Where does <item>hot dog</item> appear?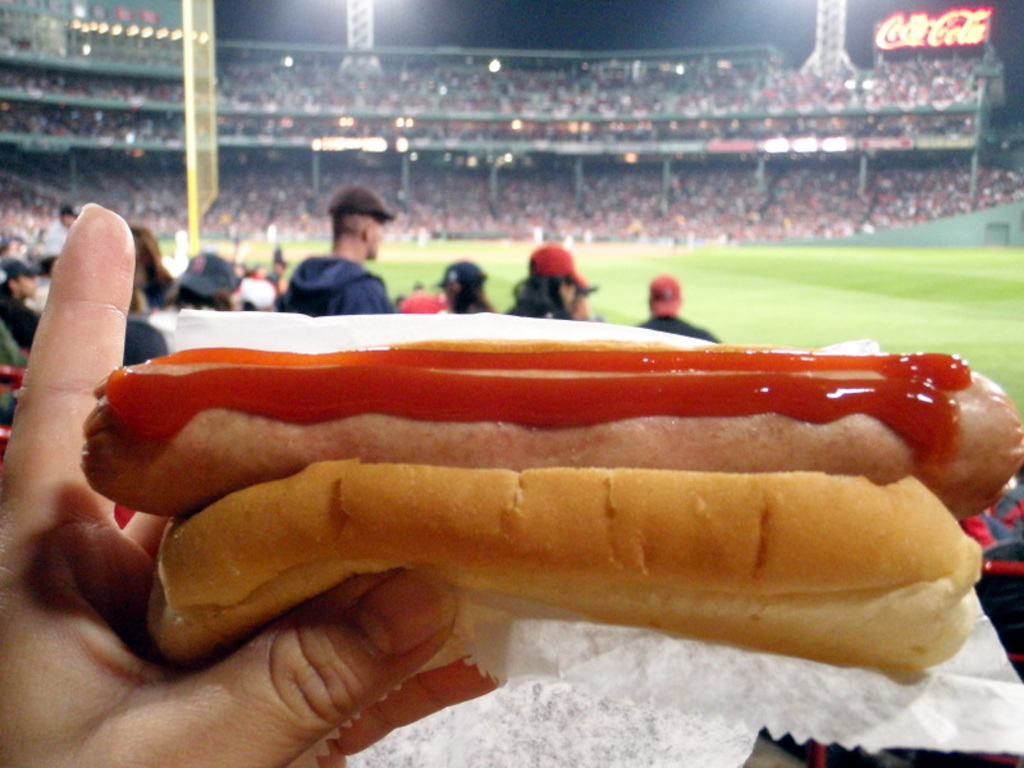
Appears at detection(72, 338, 1023, 689).
